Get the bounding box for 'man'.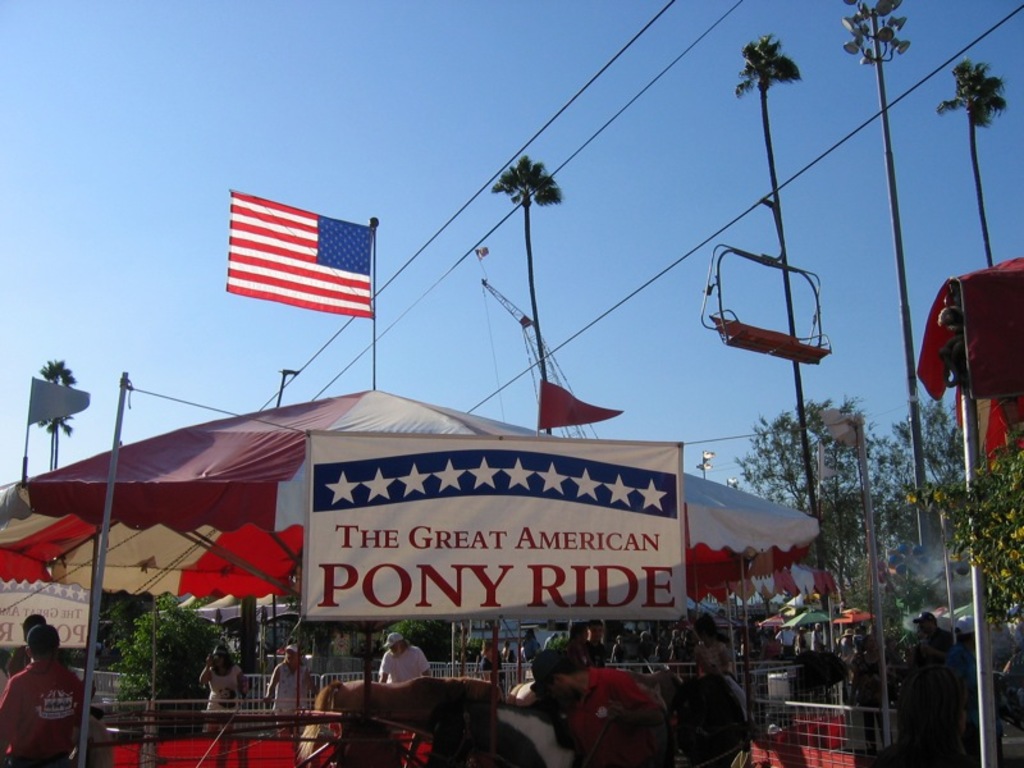
select_region(586, 621, 612, 663).
